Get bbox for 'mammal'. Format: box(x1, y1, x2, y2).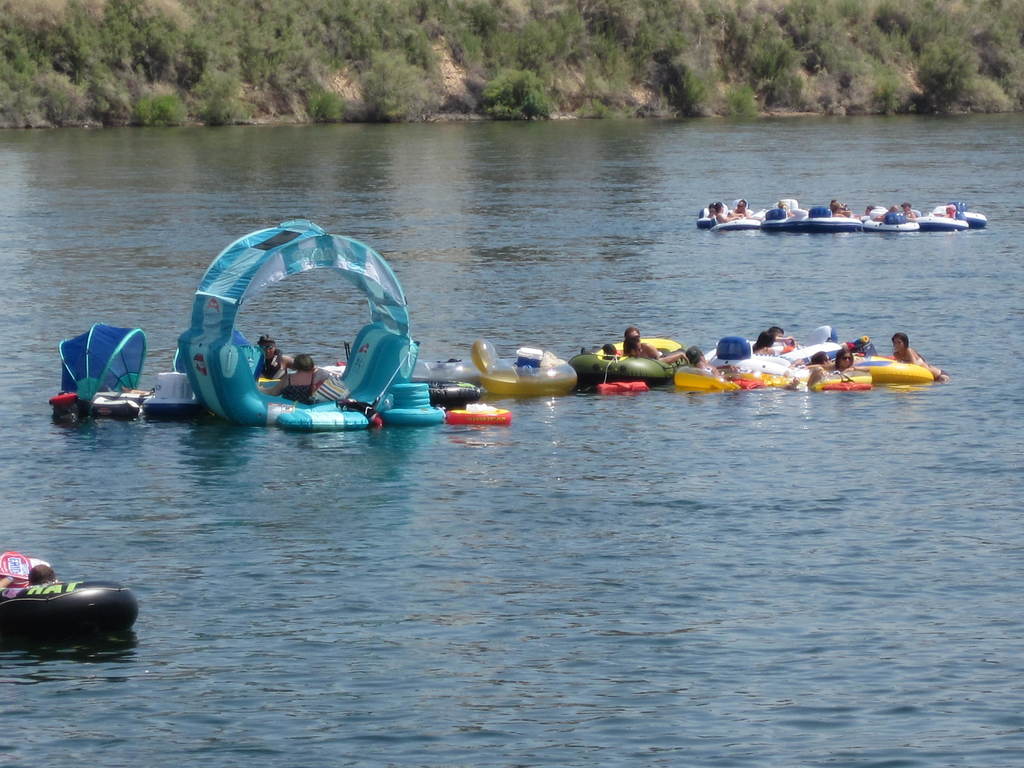
box(891, 334, 948, 383).
